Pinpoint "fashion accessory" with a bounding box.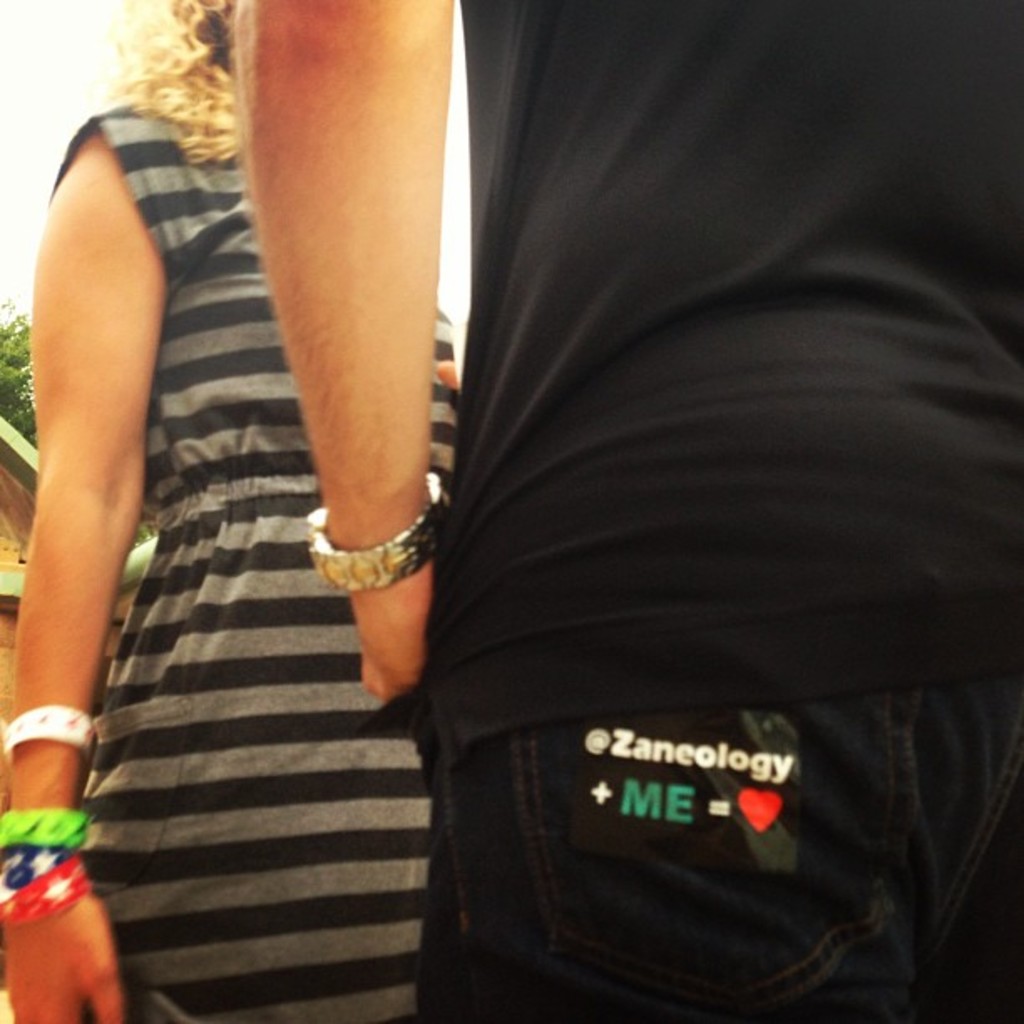
(0, 848, 77, 893).
